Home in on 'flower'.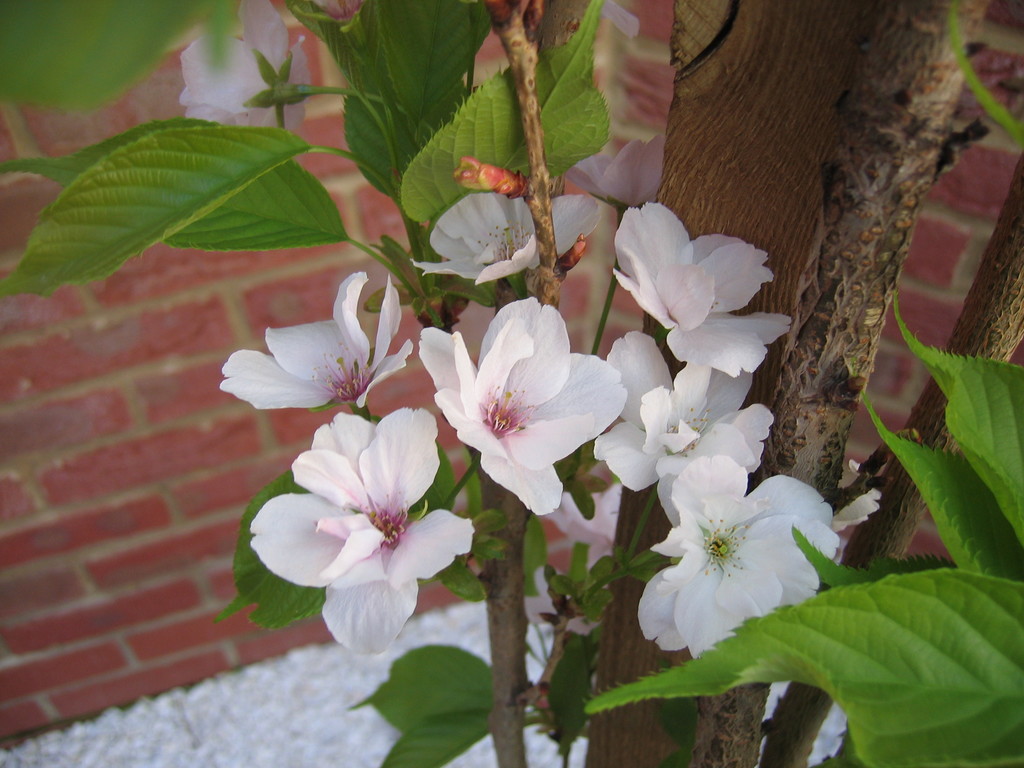
Homed in at box=[541, 466, 620, 568].
